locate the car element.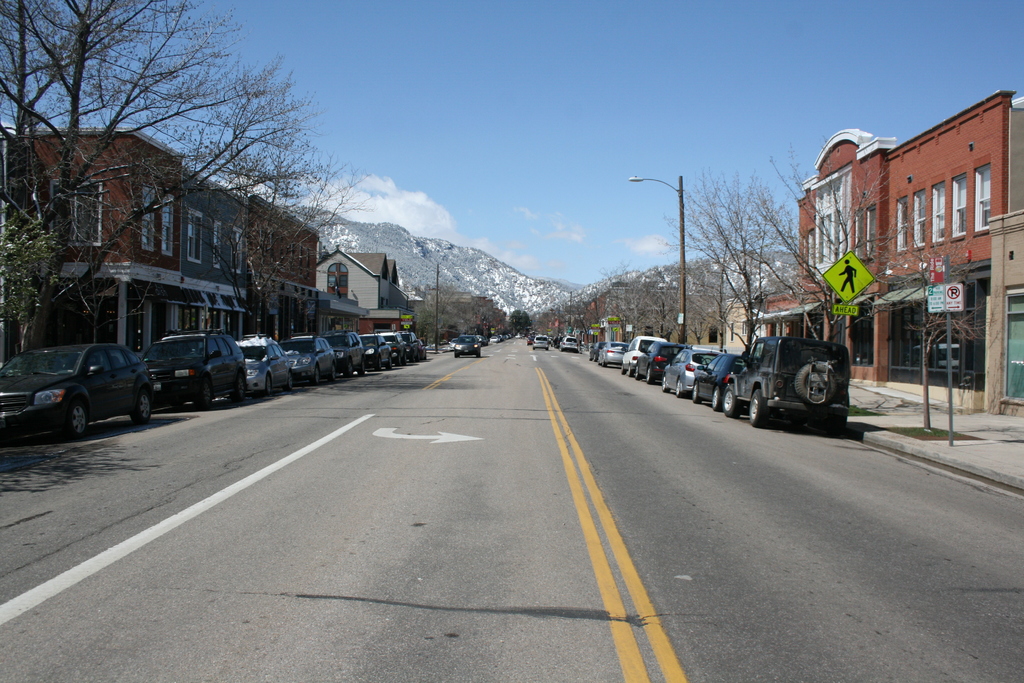
Element bbox: 360/331/392/372.
